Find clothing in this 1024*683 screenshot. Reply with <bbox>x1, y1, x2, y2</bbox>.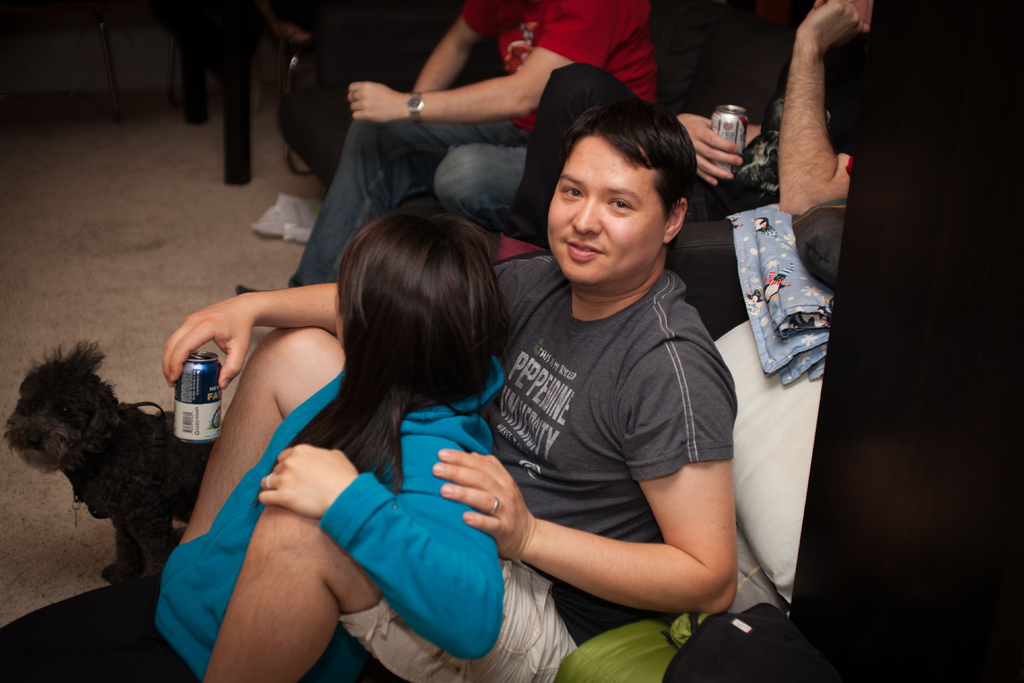
<bbox>154, 358, 507, 682</bbox>.
